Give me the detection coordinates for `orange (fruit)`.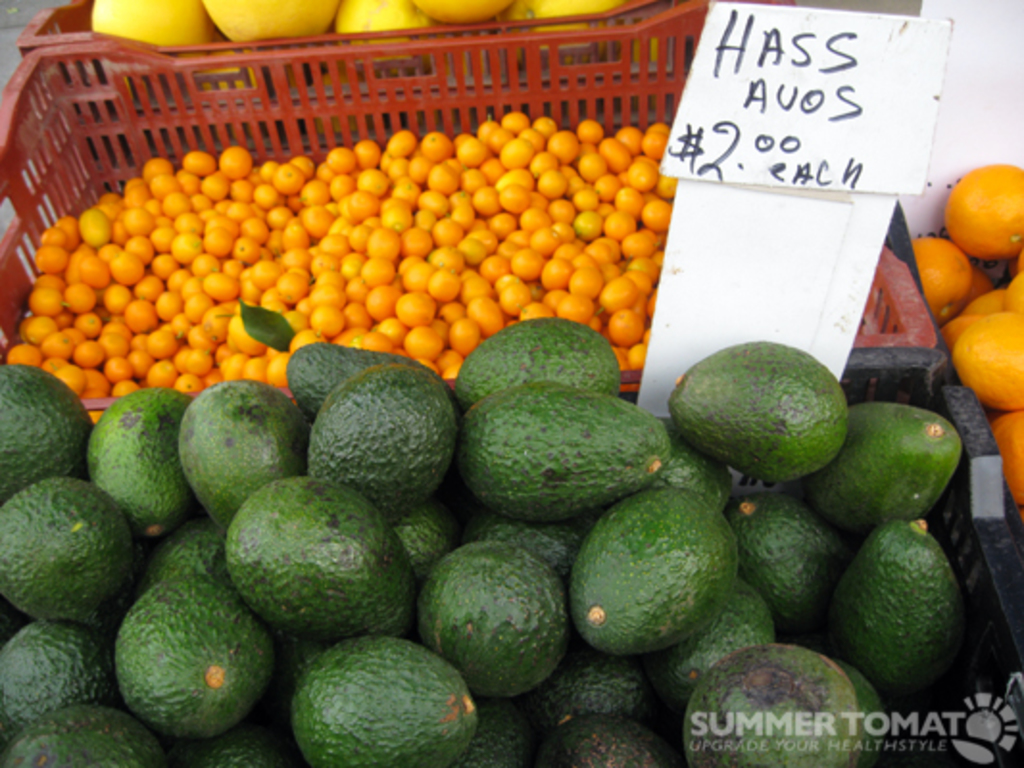
<box>165,238,188,263</box>.
